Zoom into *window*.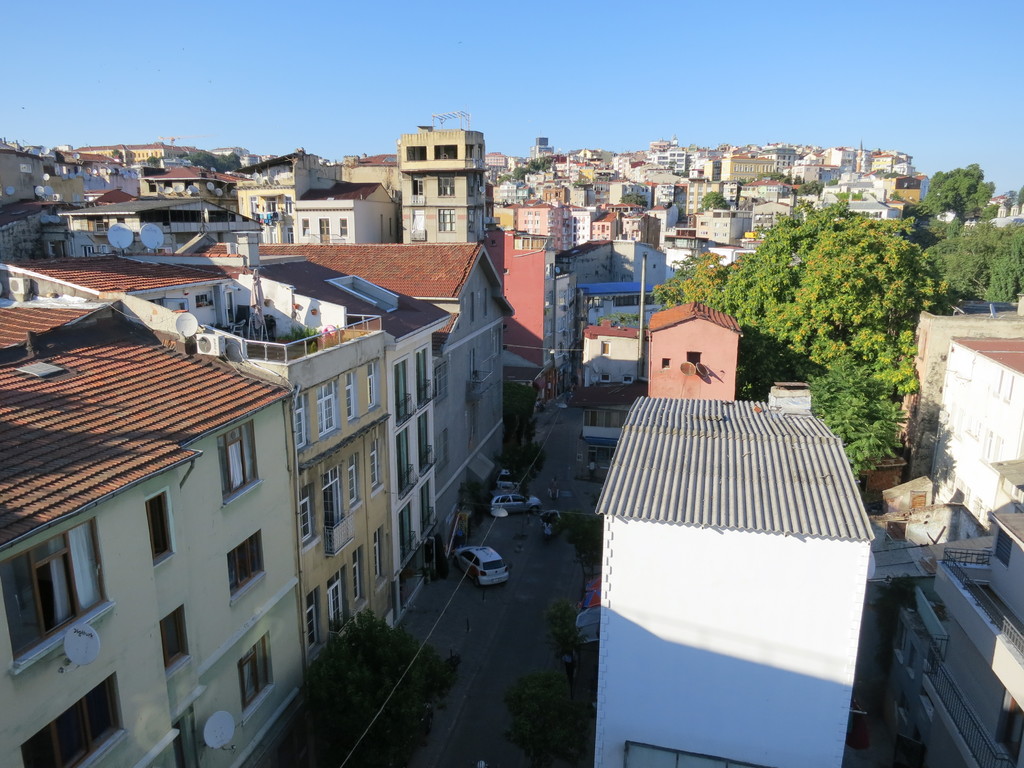
Zoom target: [348, 456, 360, 506].
